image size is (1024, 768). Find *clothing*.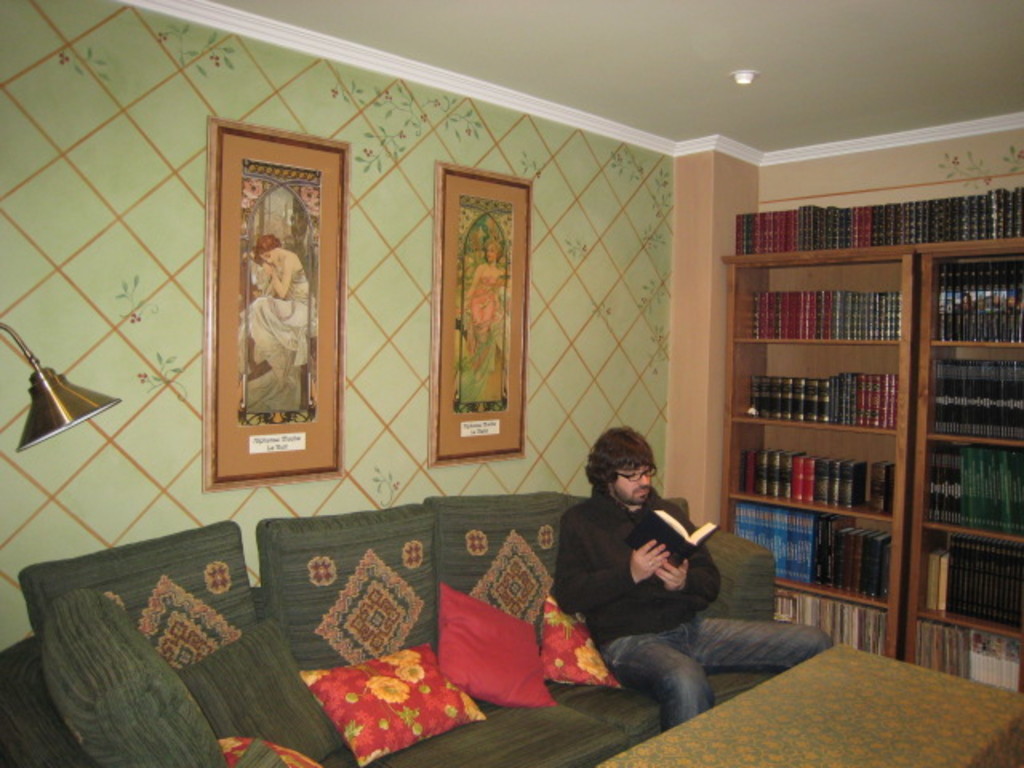
bbox(296, 640, 482, 754).
